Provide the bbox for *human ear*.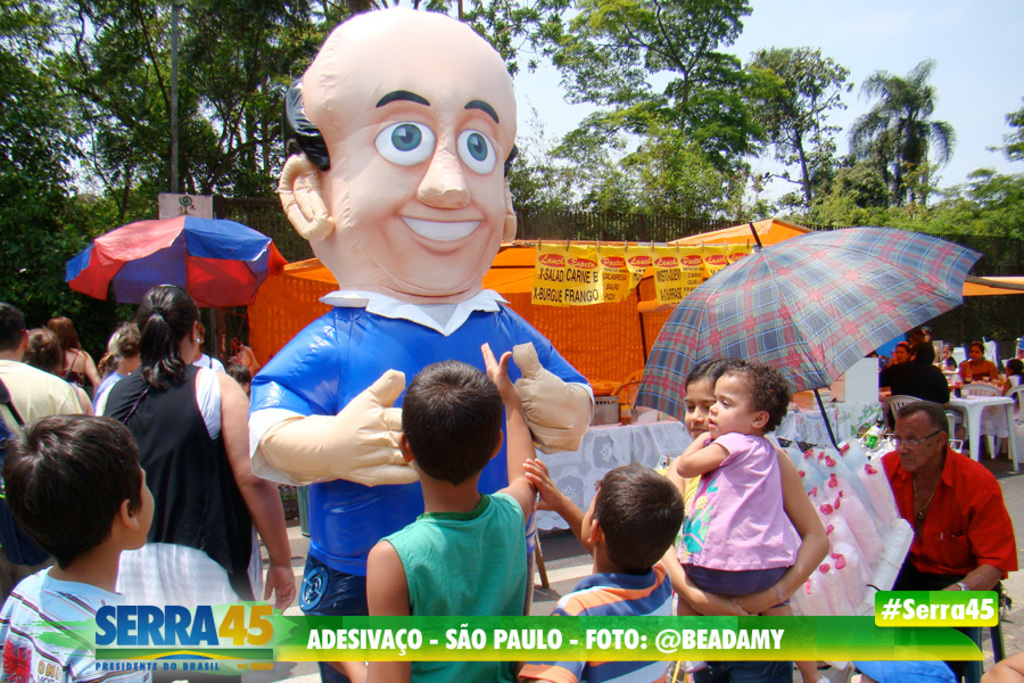
940/433/949/449.
